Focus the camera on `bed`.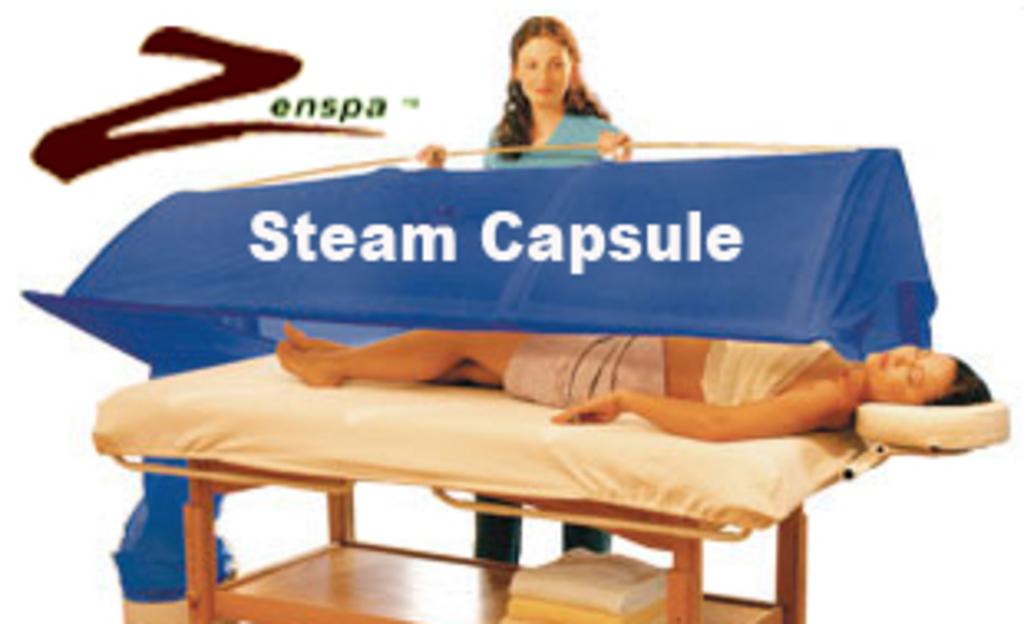
Focus region: [13, 244, 998, 617].
